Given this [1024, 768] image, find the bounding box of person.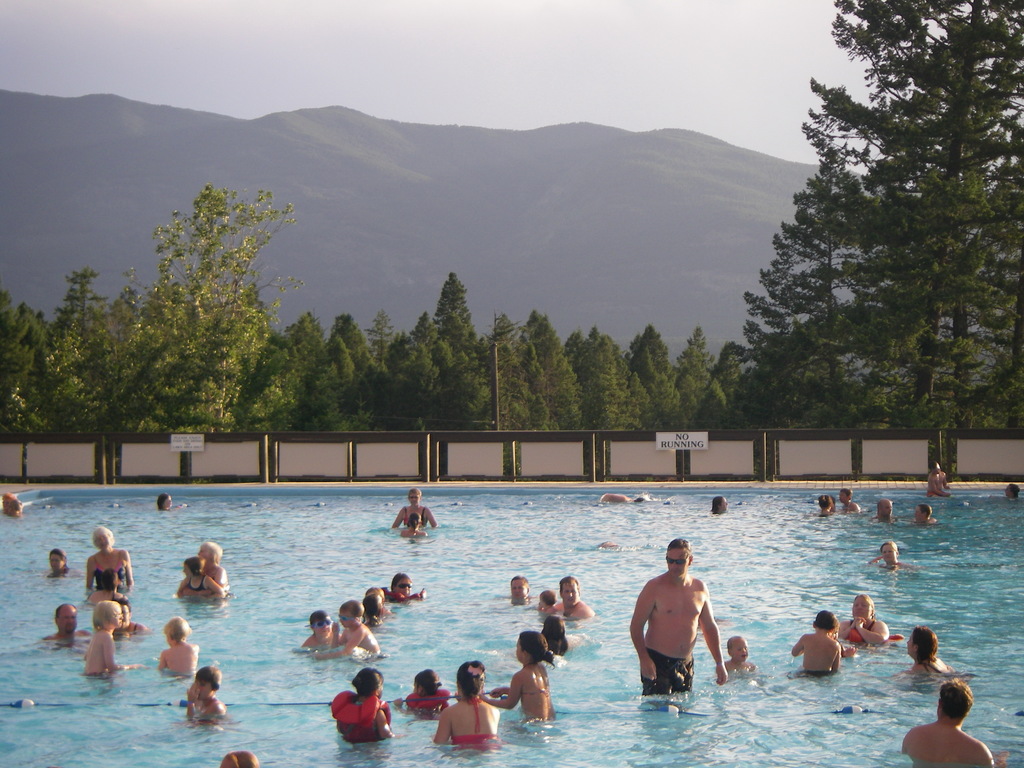
pyautogui.locateOnScreen(787, 610, 841, 674).
